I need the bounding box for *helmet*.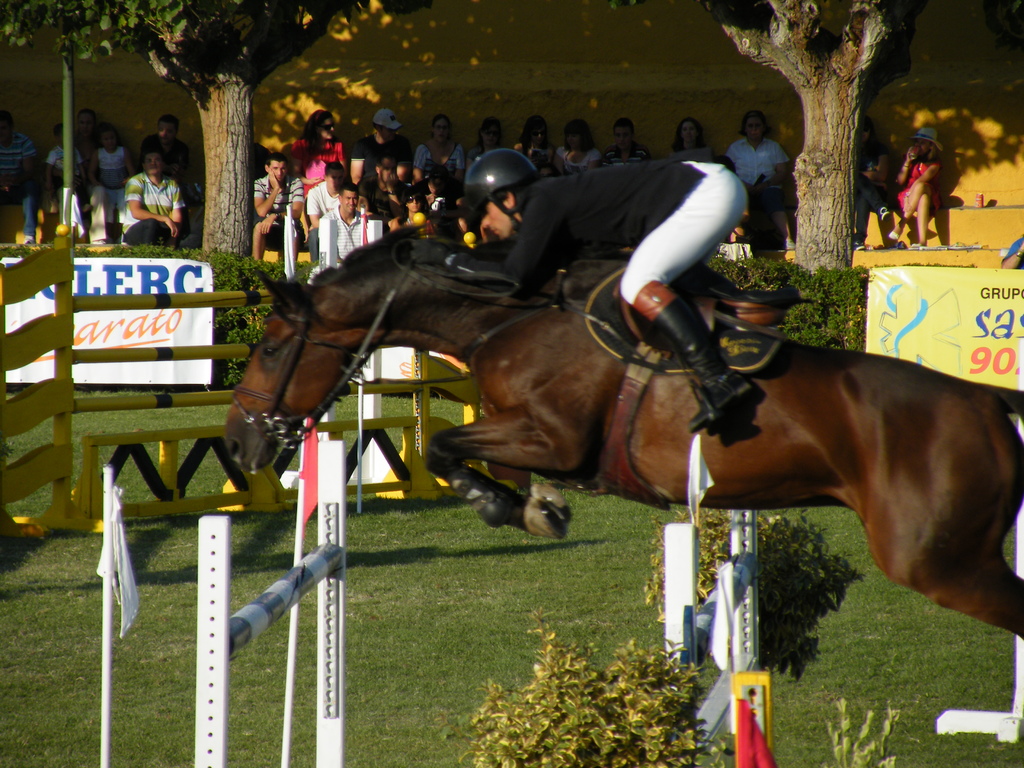
Here it is: (459, 145, 537, 225).
